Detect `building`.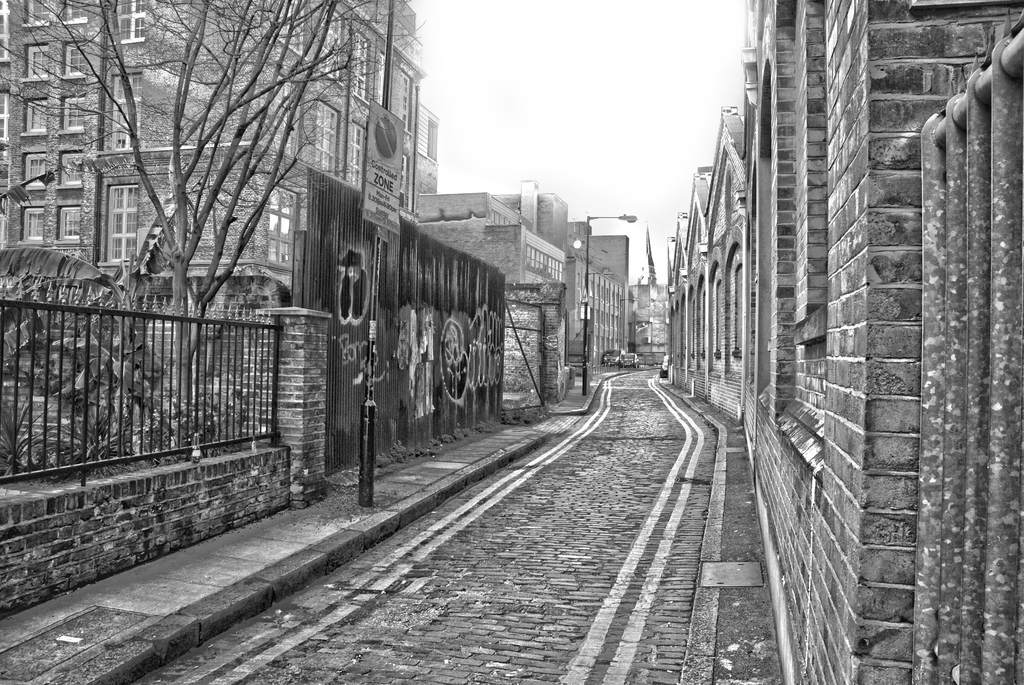
Detected at 0/0/428/284.
